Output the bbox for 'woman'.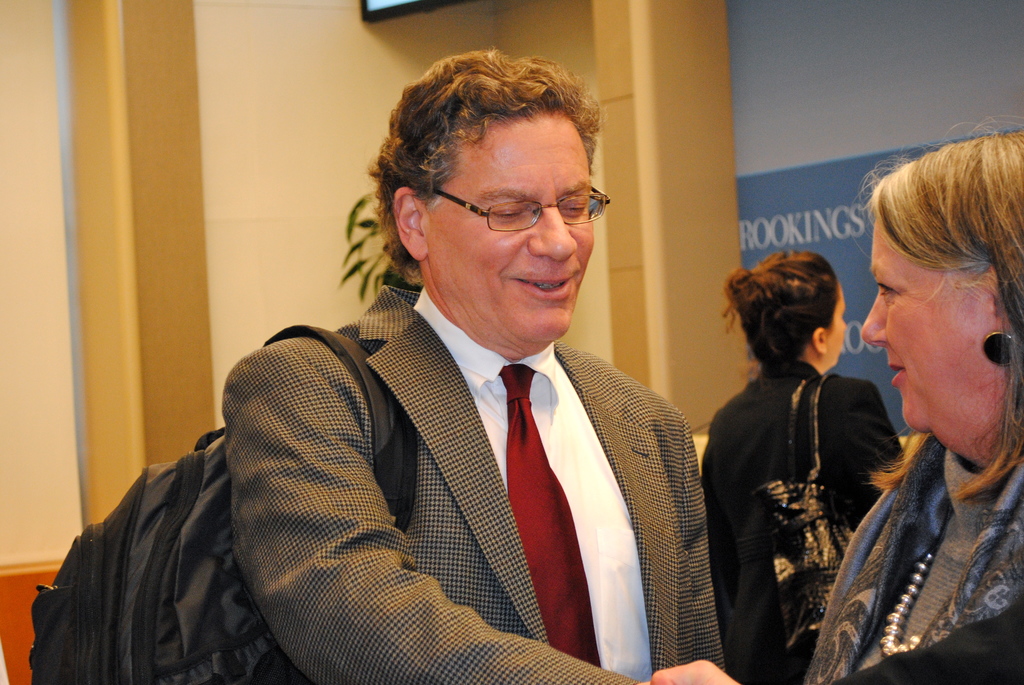
x1=696 y1=248 x2=893 y2=684.
